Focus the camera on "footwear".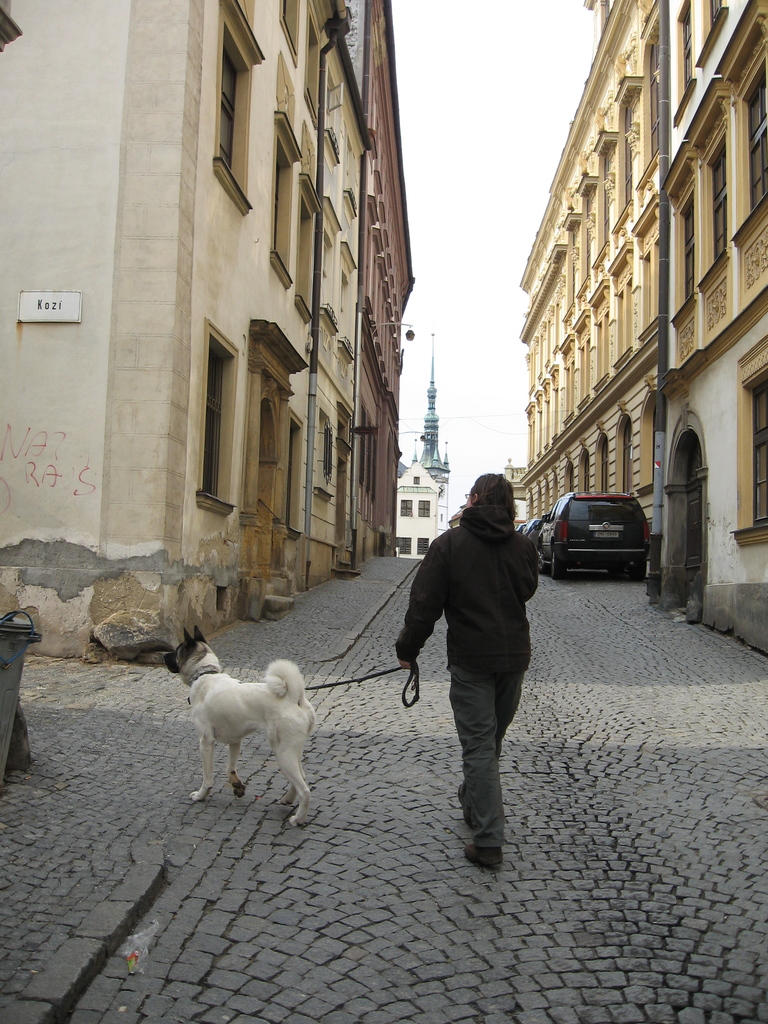
Focus region: left=454, top=781, right=472, bottom=829.
